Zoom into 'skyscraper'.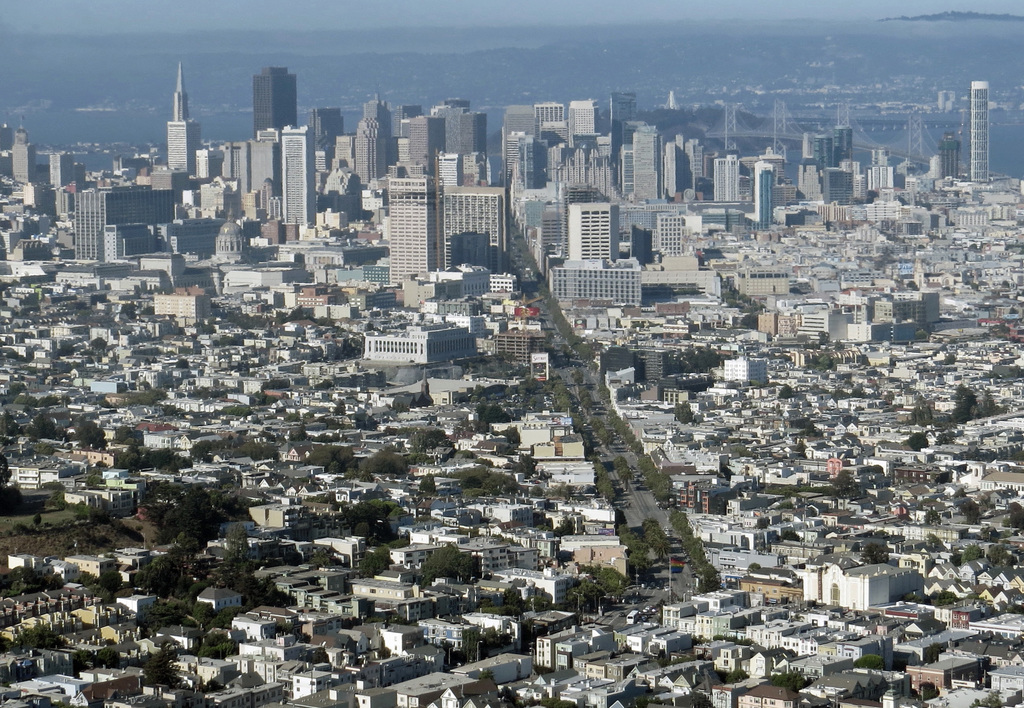
Zoom target: <box>281,124,319,230</box>.
